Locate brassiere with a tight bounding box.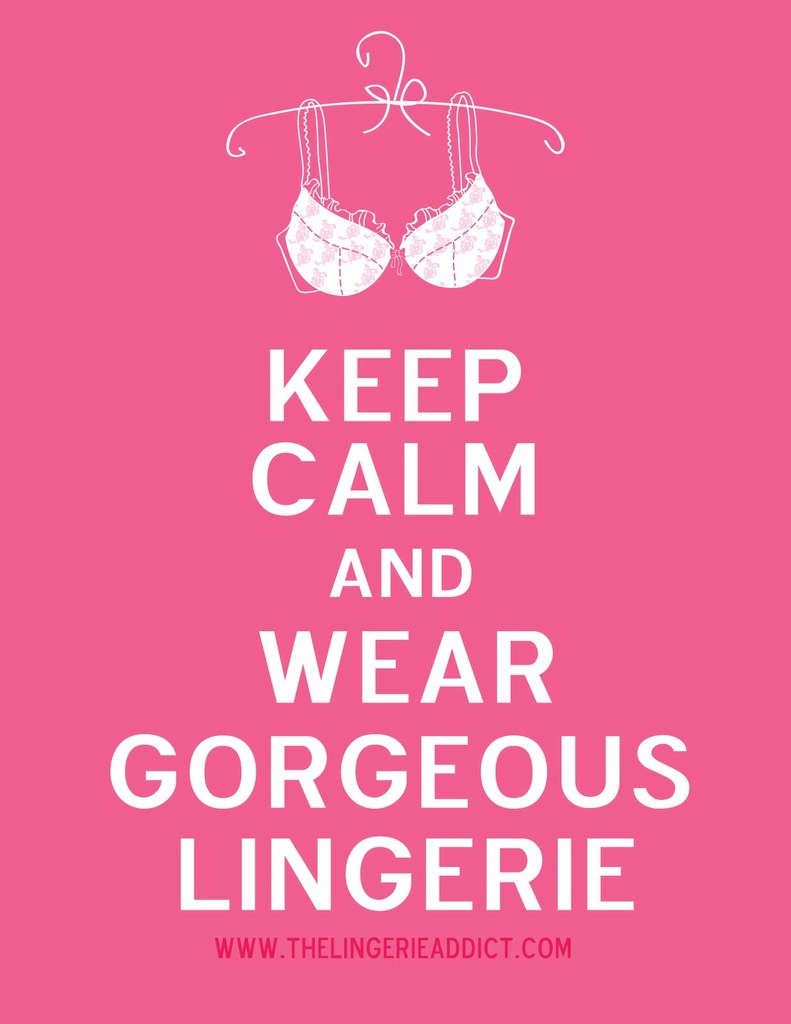
box(257, 106, 555, 279).
